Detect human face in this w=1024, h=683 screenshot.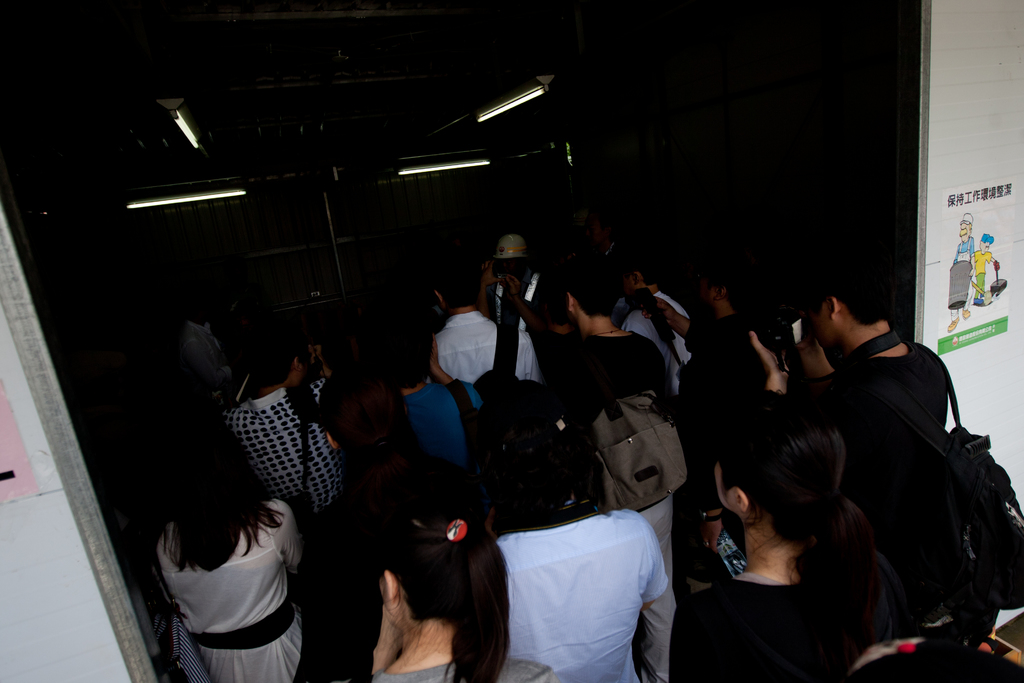
Detection: <bbox>711, 463, 731, 509</bbox>.
